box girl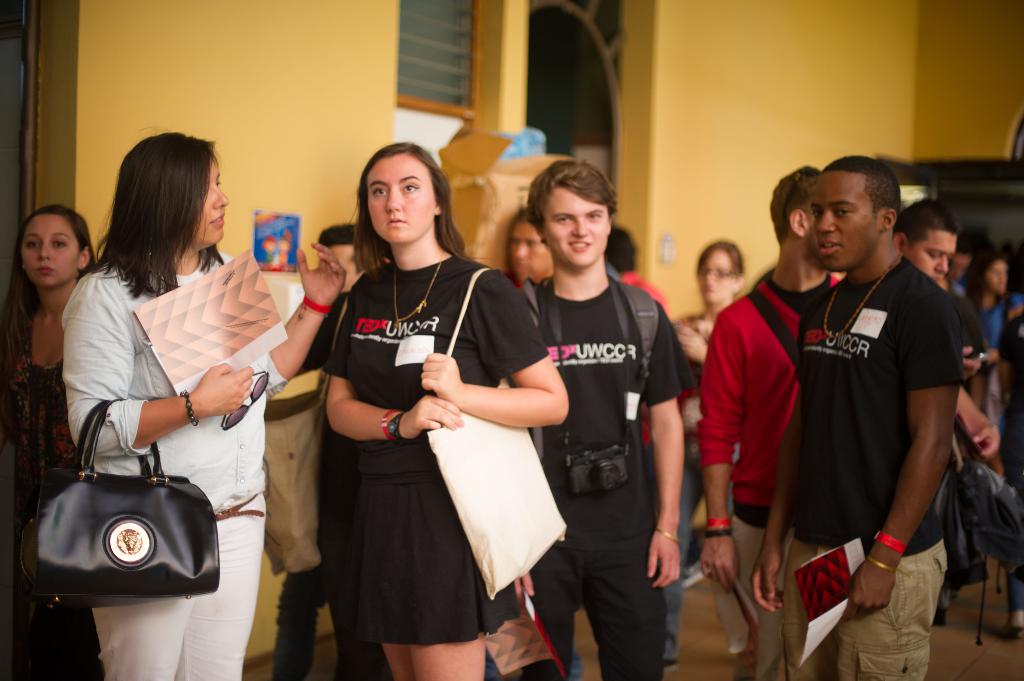
l=0, t=198, r=98, b=662
